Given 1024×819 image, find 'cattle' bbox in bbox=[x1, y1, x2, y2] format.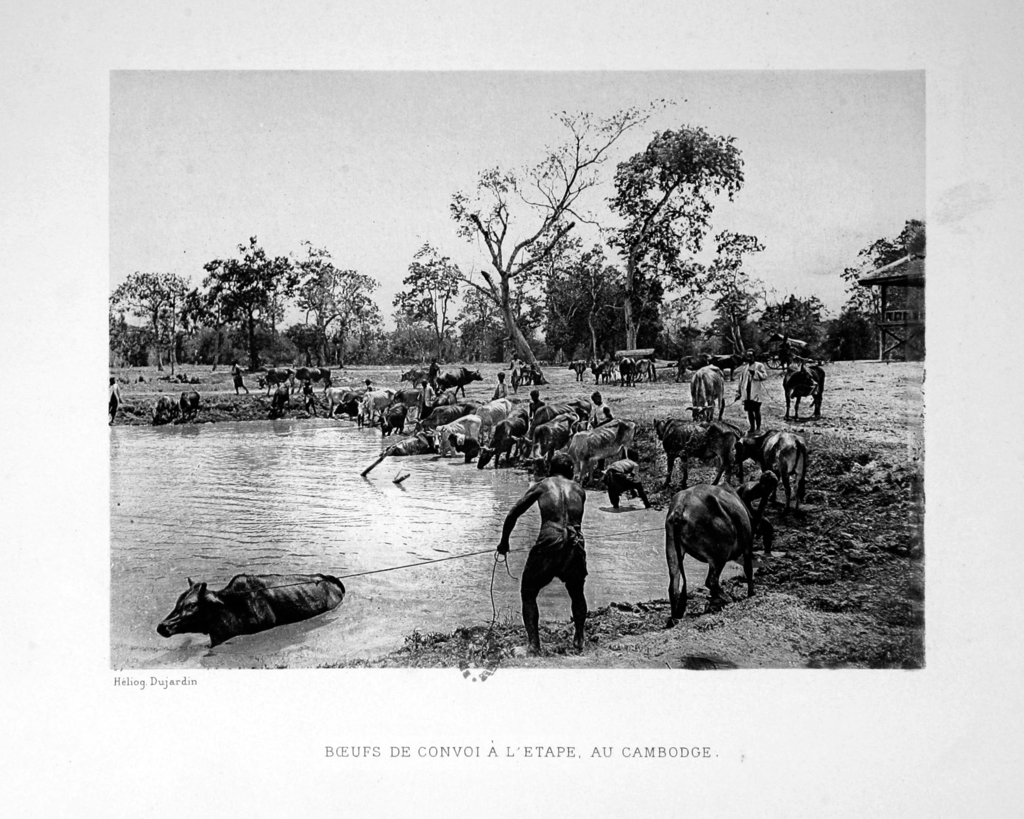
bbox=[298, 367, 333, 387].
